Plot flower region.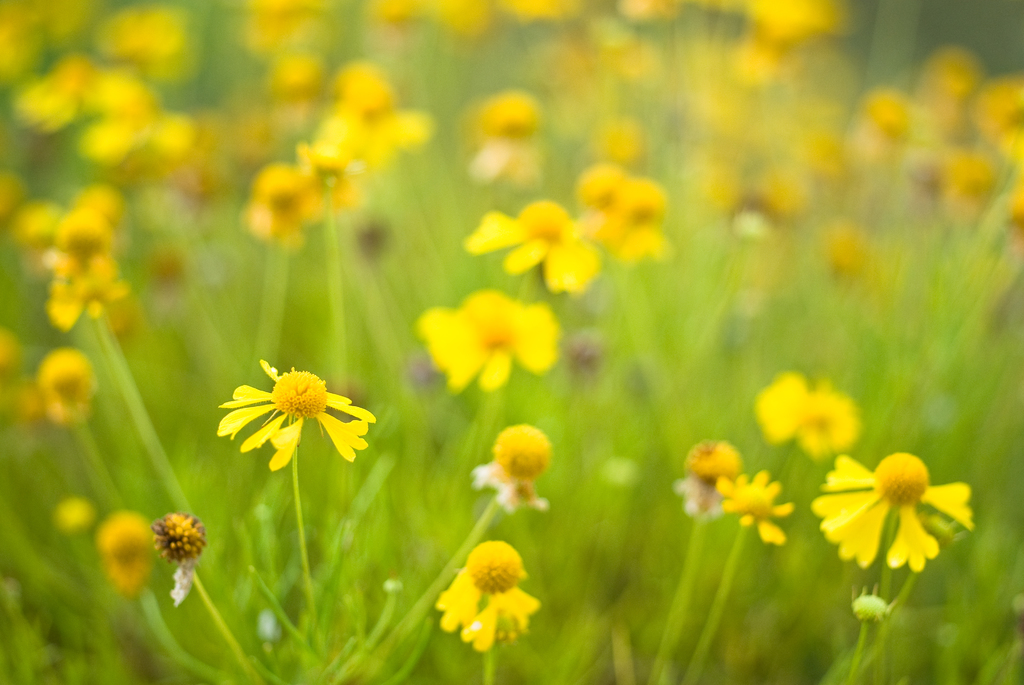
Plotted at box(474, 421, 547, 510).
